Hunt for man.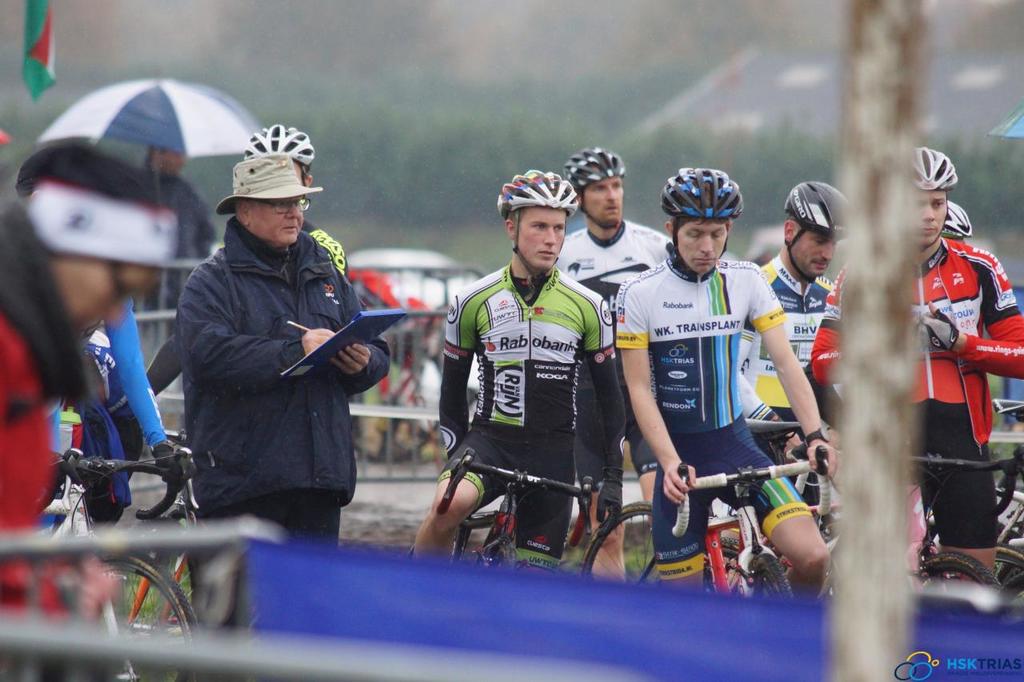
Hunted down at [x1=916, y1=206, x2=974, y2=577].
